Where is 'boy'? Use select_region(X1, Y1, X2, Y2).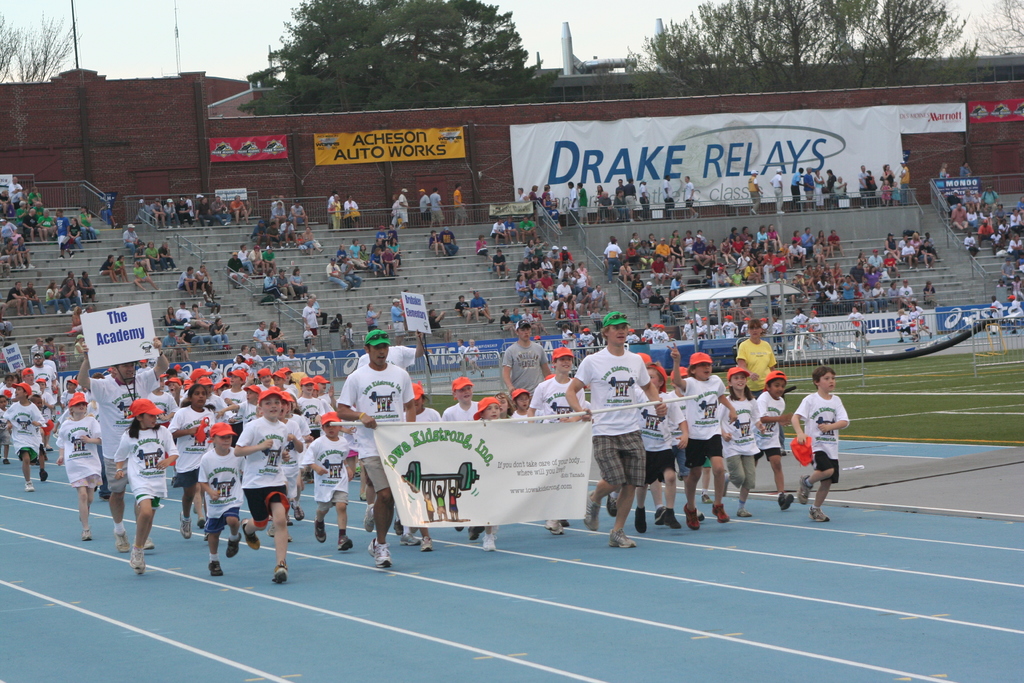
select_region(762, 318, 767, 334).
